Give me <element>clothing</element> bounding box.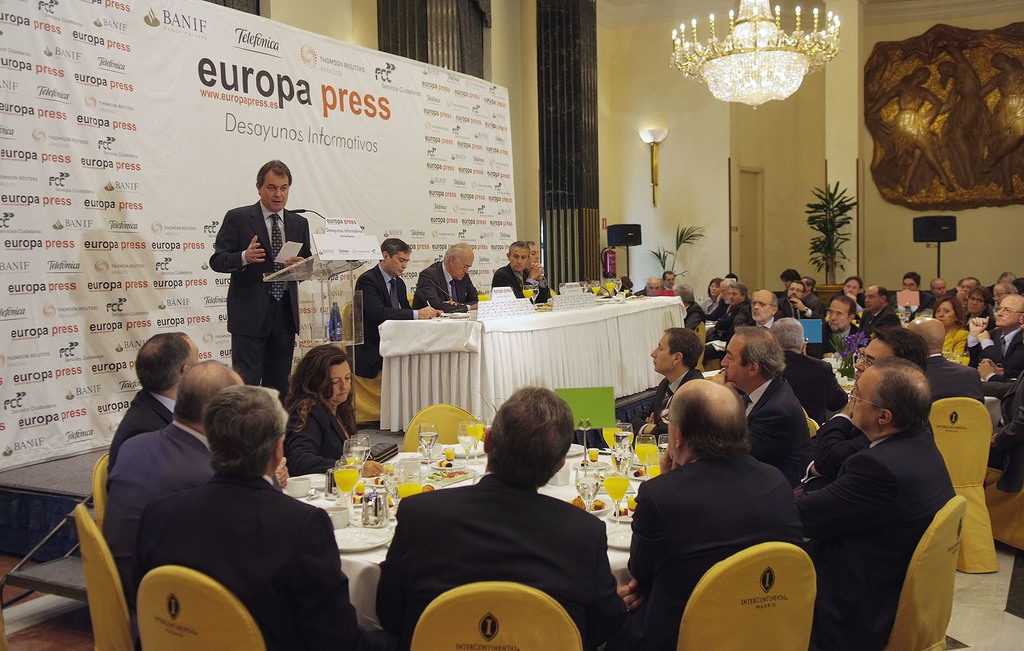
box=[101, 388, 174, 484].
